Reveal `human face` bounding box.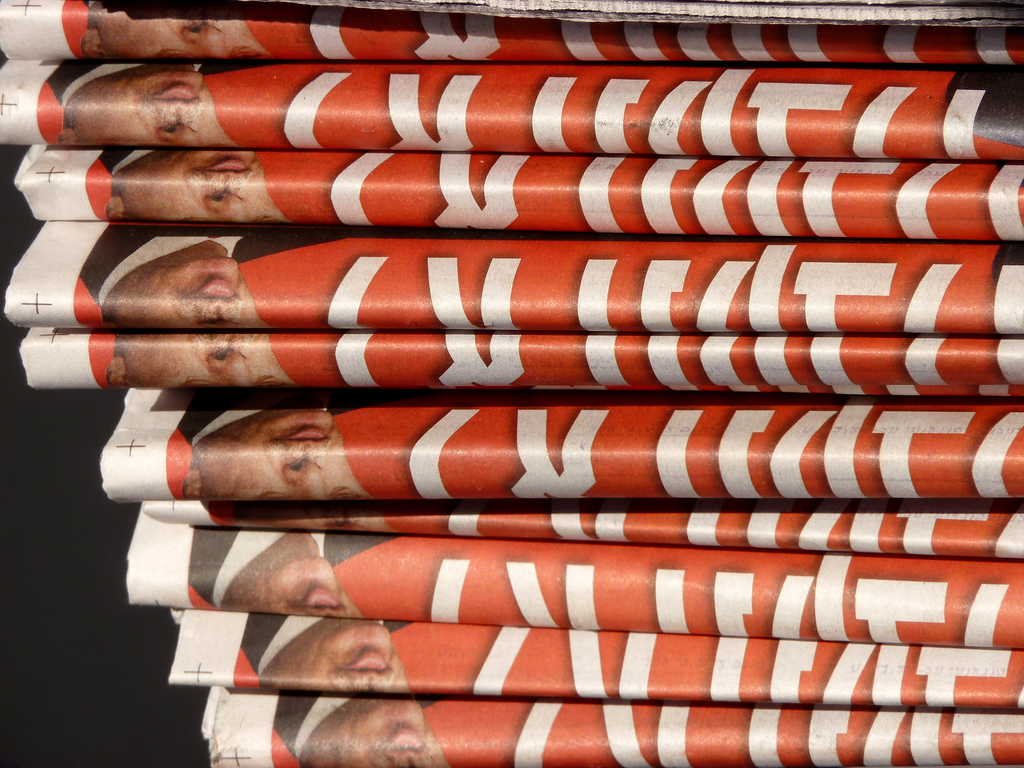
Revealed: pyautogui.locateOnScreen(108, 13, 273, 63).
